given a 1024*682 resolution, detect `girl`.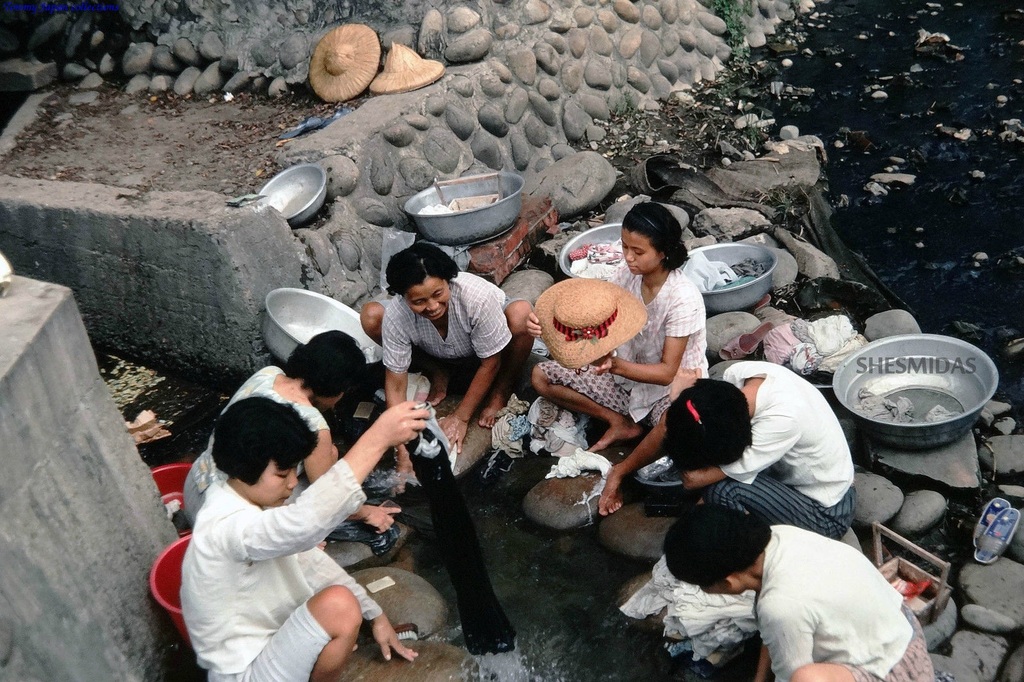
bbox=[176, 329, 398, 532].
